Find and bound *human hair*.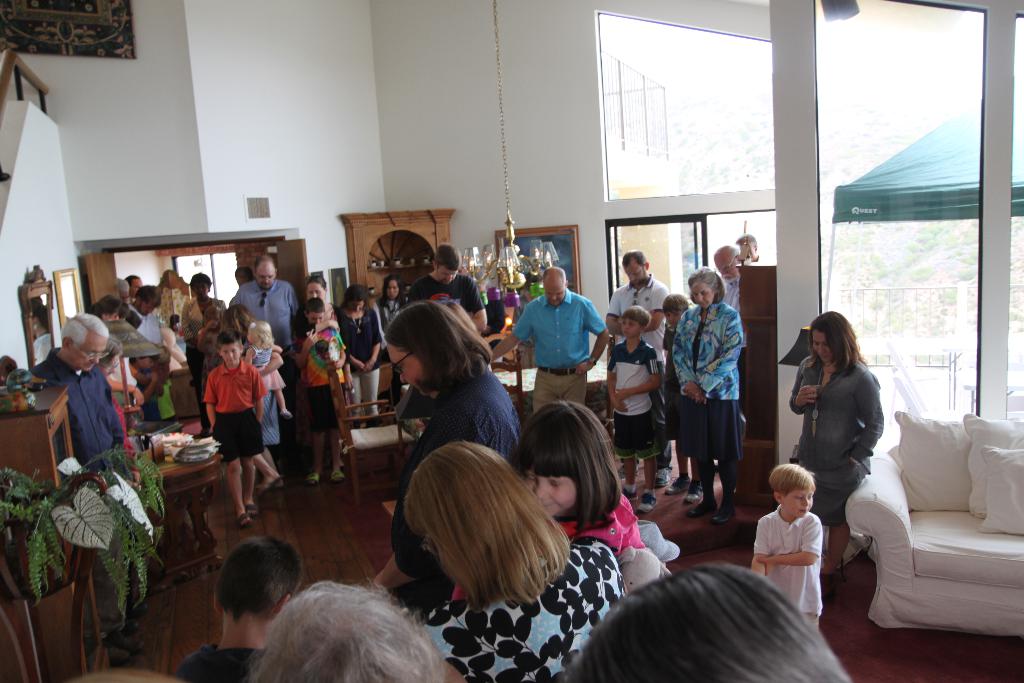
Bound: 382, 300, 495, 391.
